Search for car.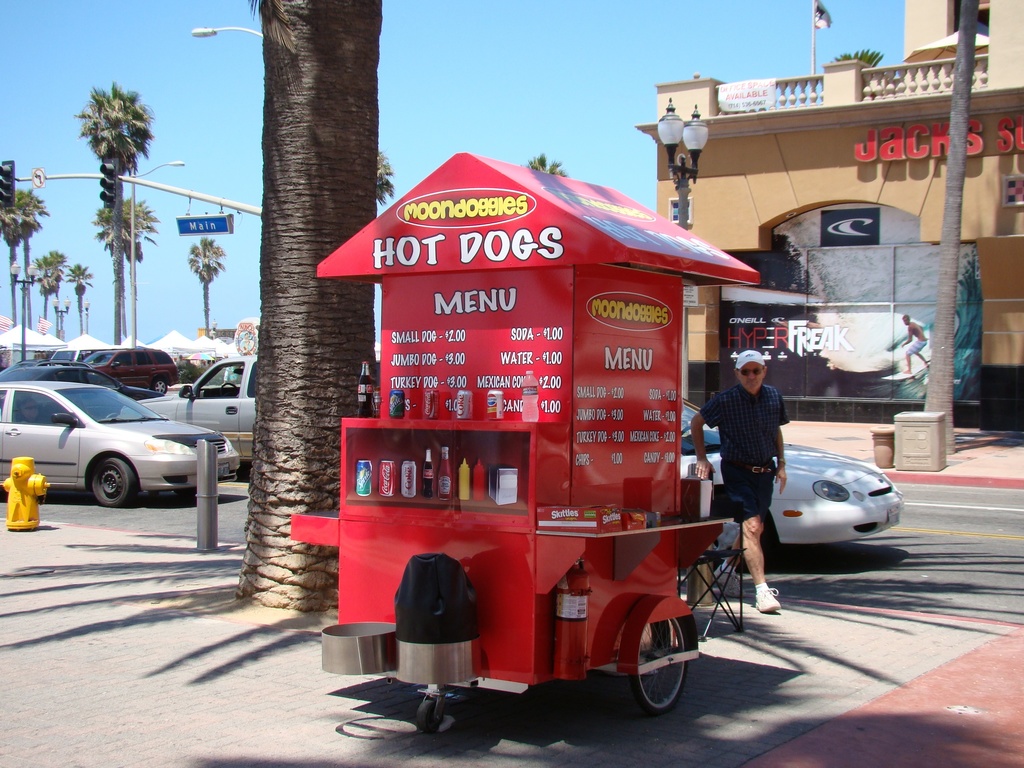
Found at (left=678, top=394, right=902, bottom=564).
